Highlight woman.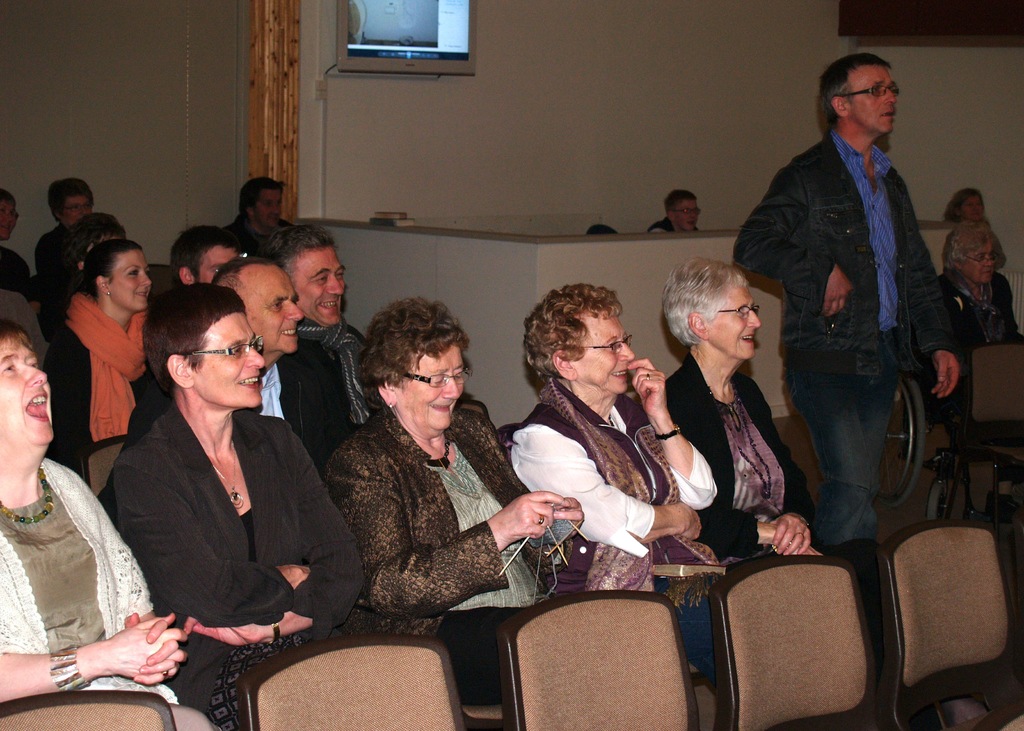
Highlighted region: box=[658, 249, 836, 557].
